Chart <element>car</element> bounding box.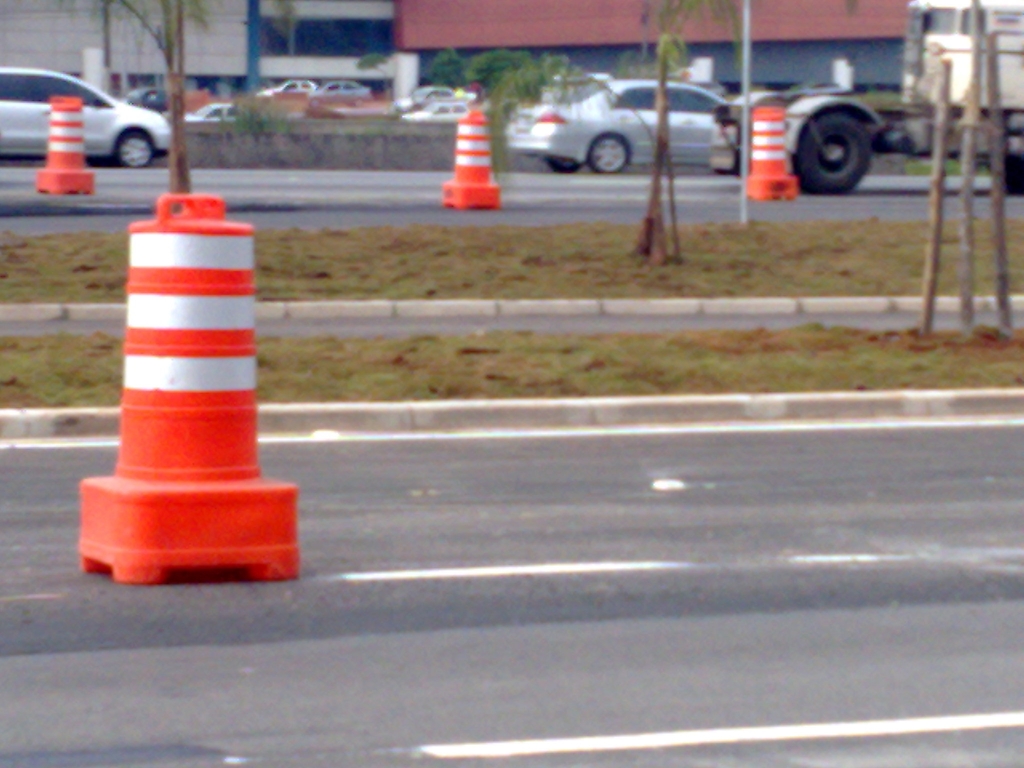
Charted: box(501, 74, 730, 175).
